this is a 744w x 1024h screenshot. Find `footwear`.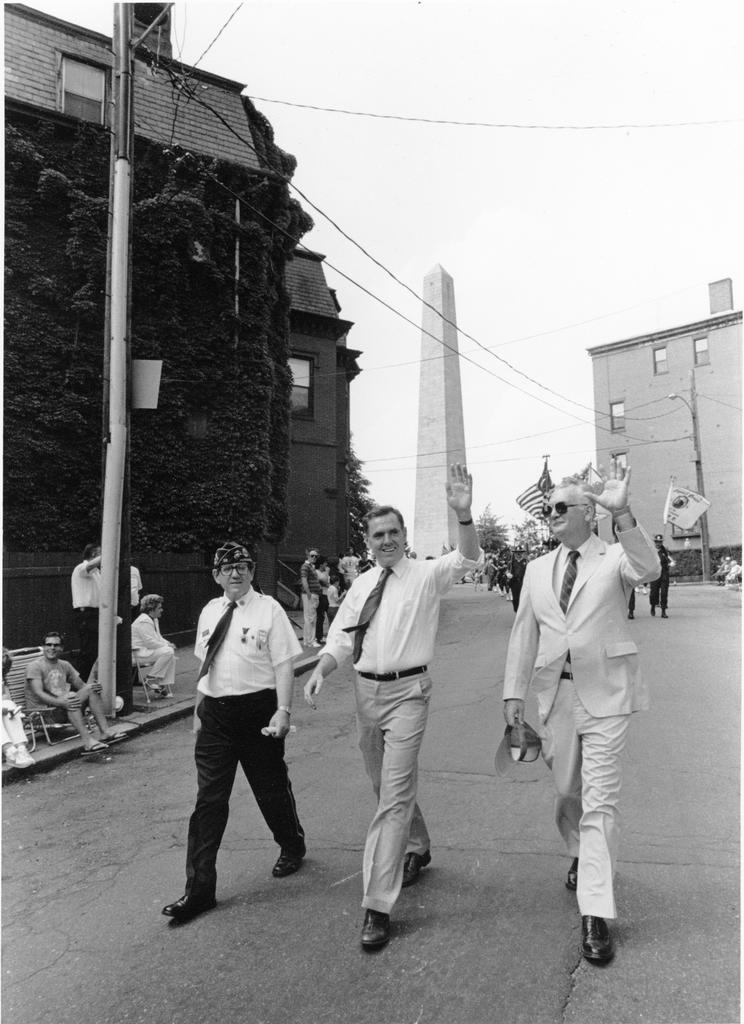
Bounding box: 625 614 634 620.
